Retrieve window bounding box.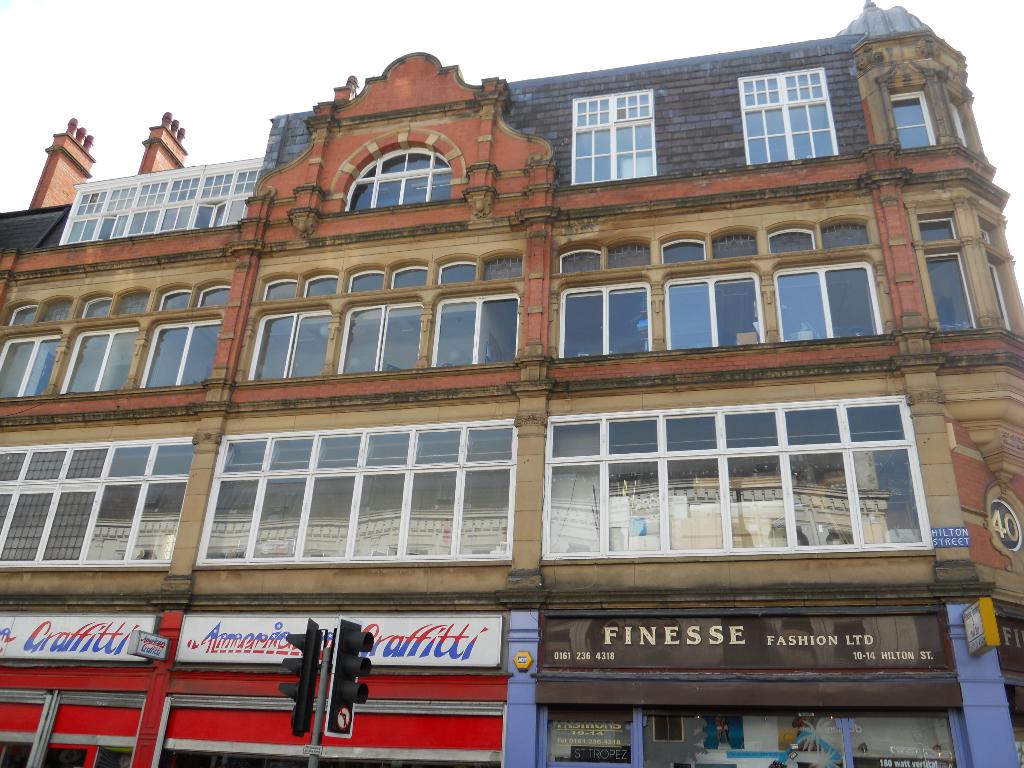
Bounding box: rect(986, 261, 1016, 330).
